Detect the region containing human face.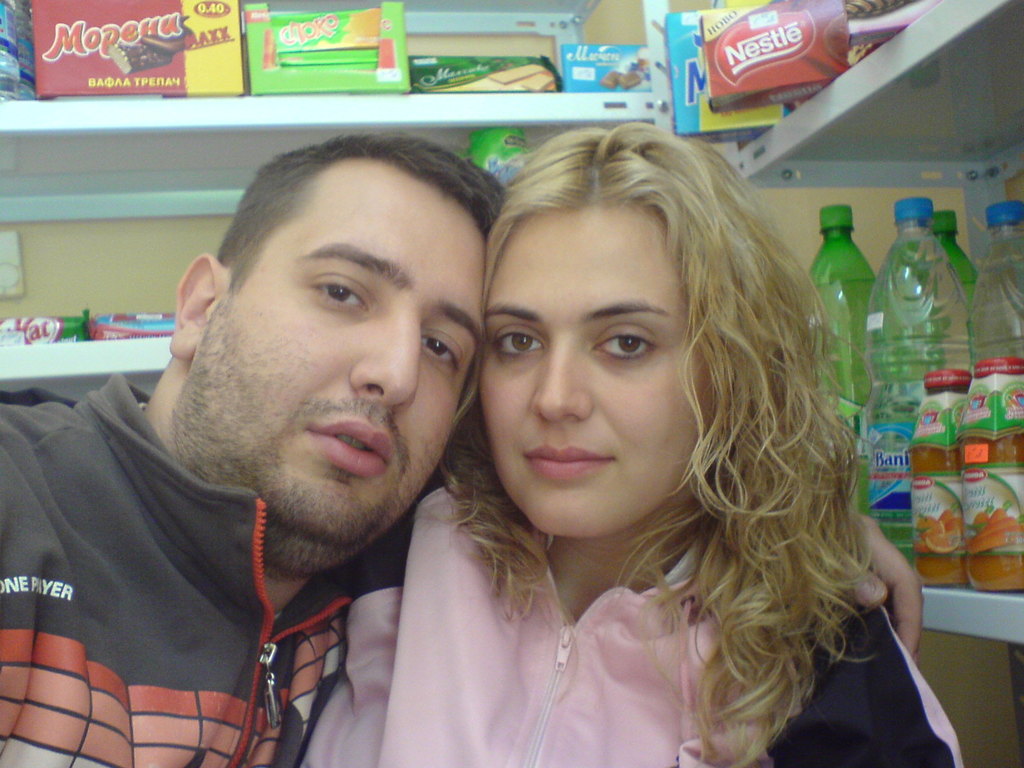
rect(202, 158, 484, 549).
